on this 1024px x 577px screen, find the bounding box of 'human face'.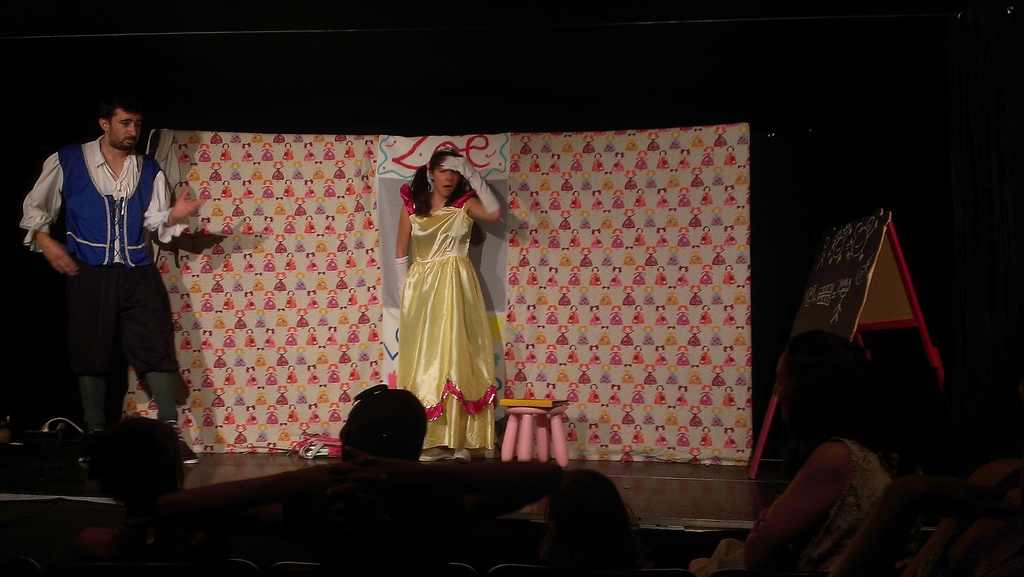
Bounding box: x1=435, y1=164, x2=461, y2=199.
